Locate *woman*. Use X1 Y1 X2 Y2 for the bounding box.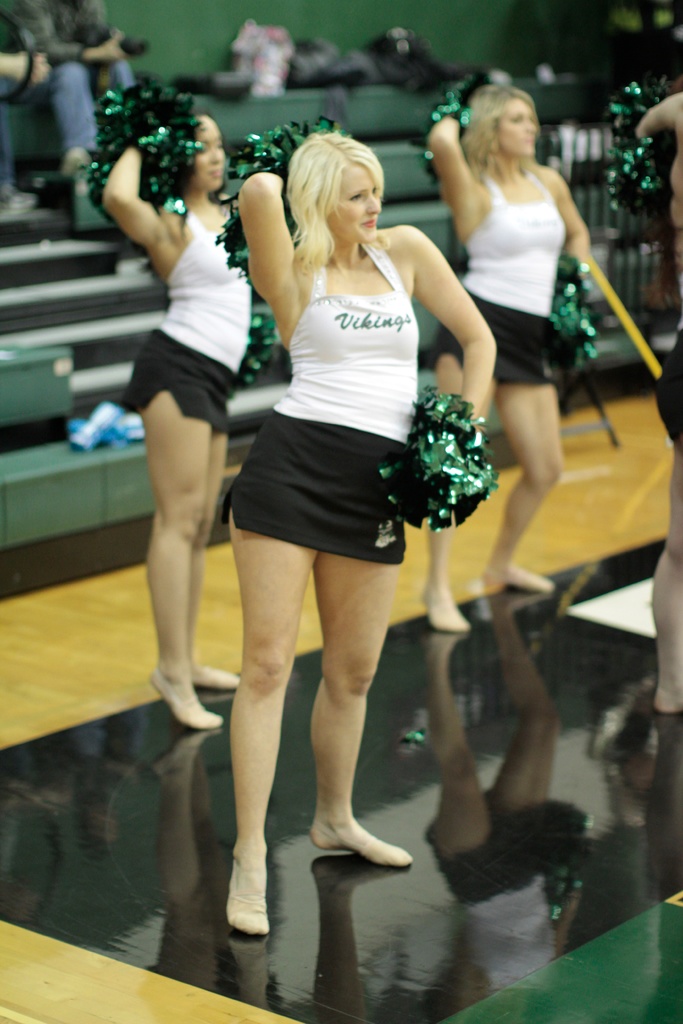
422 67 604 645.
